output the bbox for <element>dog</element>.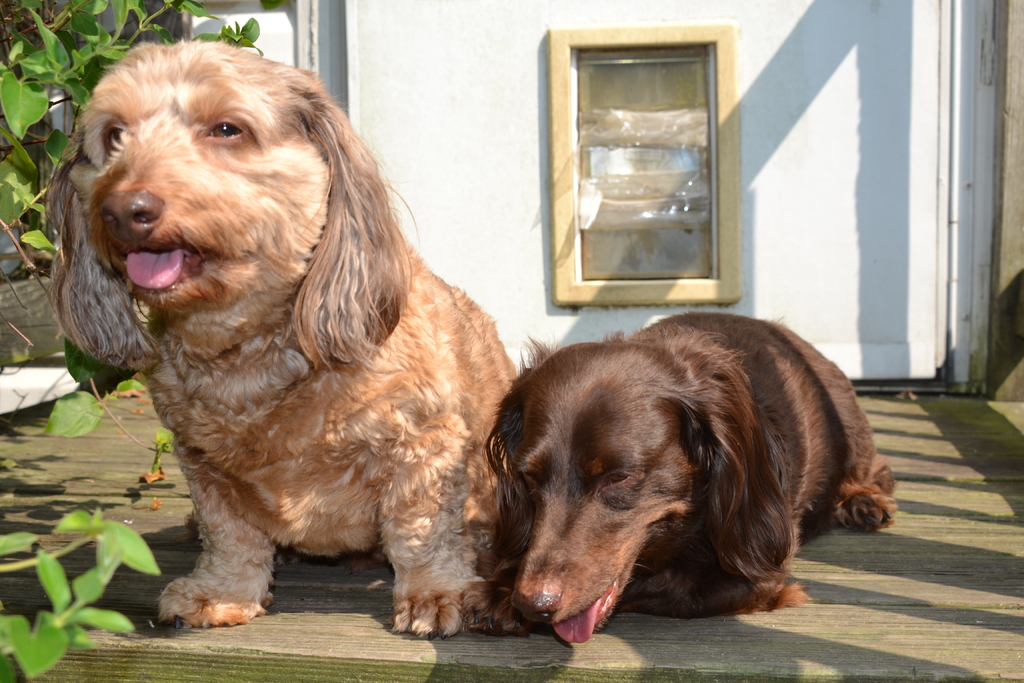
<region>42, 38, 515, 639</region>.
